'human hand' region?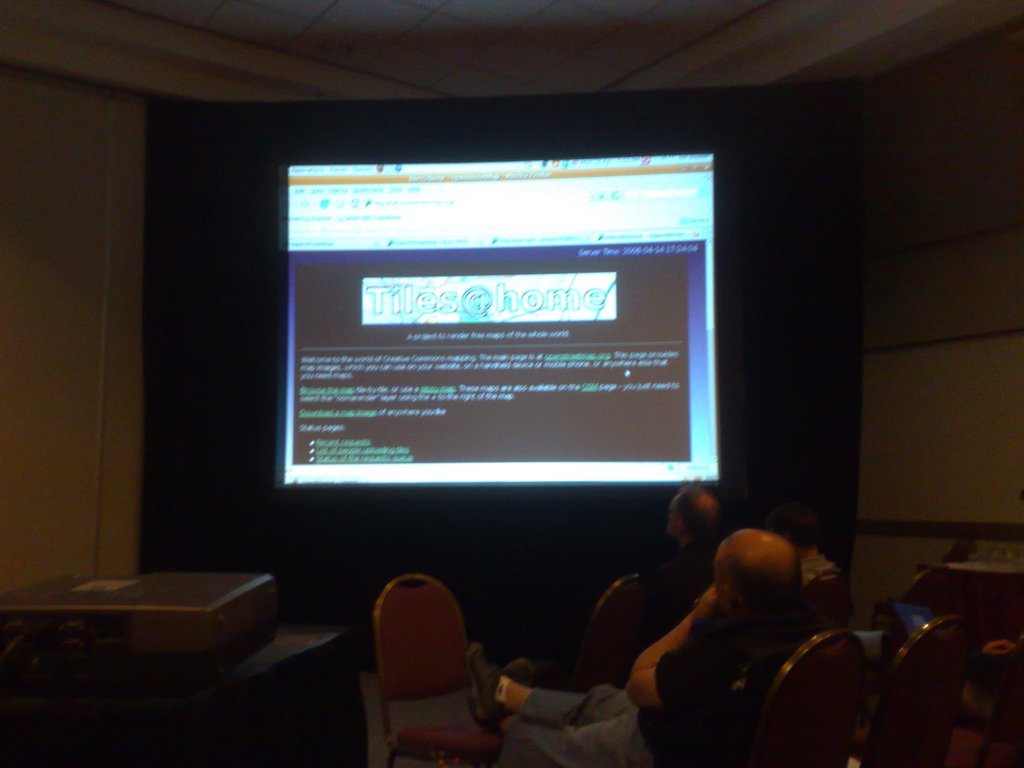
{"left": 698, "top": 585, "right": 719, "bottom": 617}
